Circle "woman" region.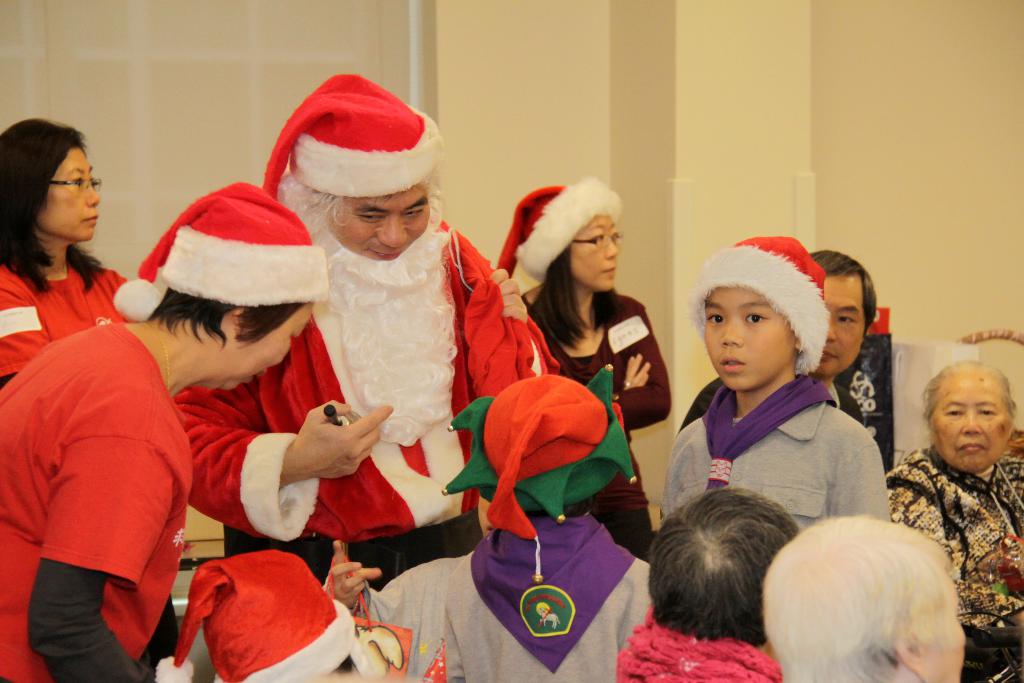
Region: select_region(886, 355, 1023, 682).
